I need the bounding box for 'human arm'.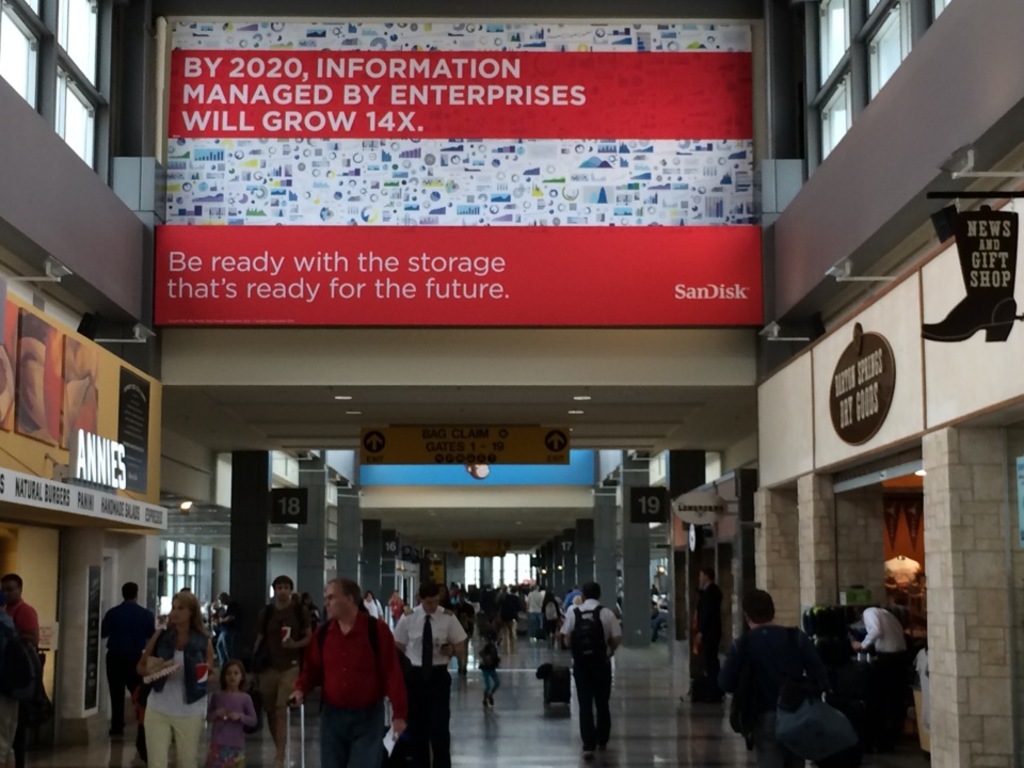
Here it is: <region>557, 611, 574, 641</region>.
